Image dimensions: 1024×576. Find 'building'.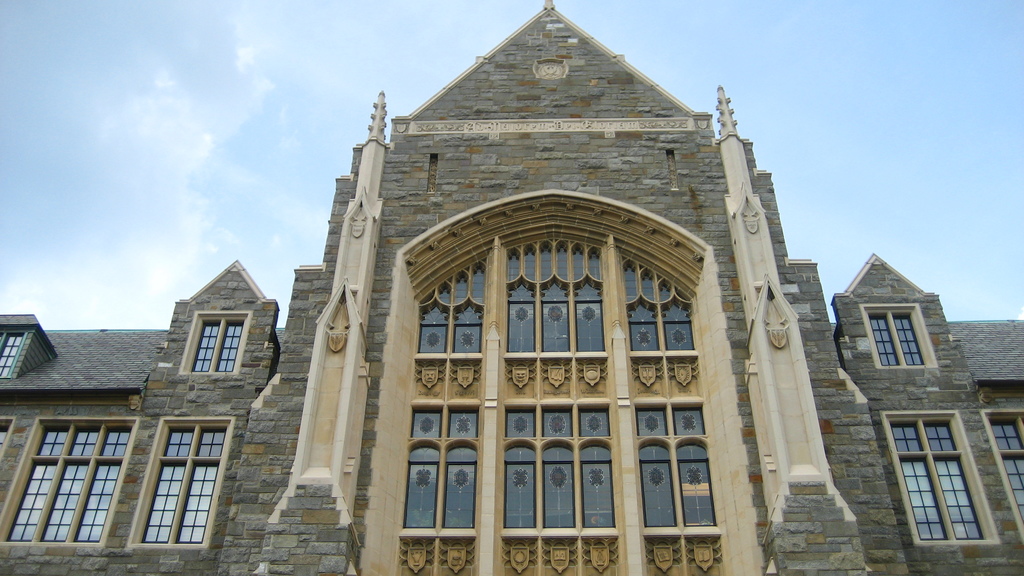
832:254:1023:575.
